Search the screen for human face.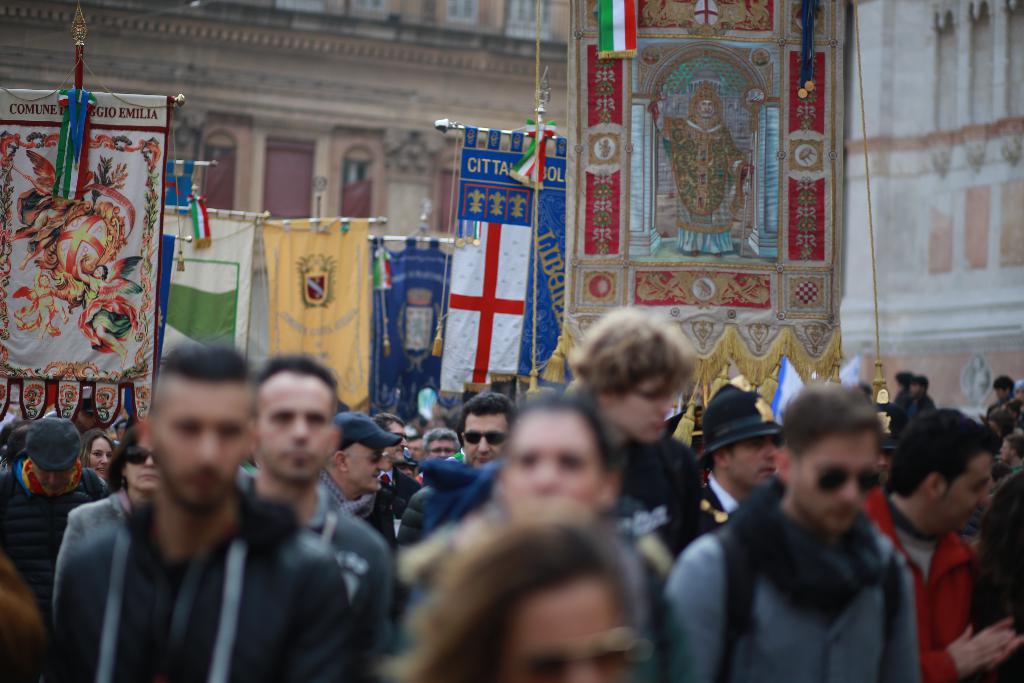
Found at [x1=508, y1=409, x2=593, y2=500].
